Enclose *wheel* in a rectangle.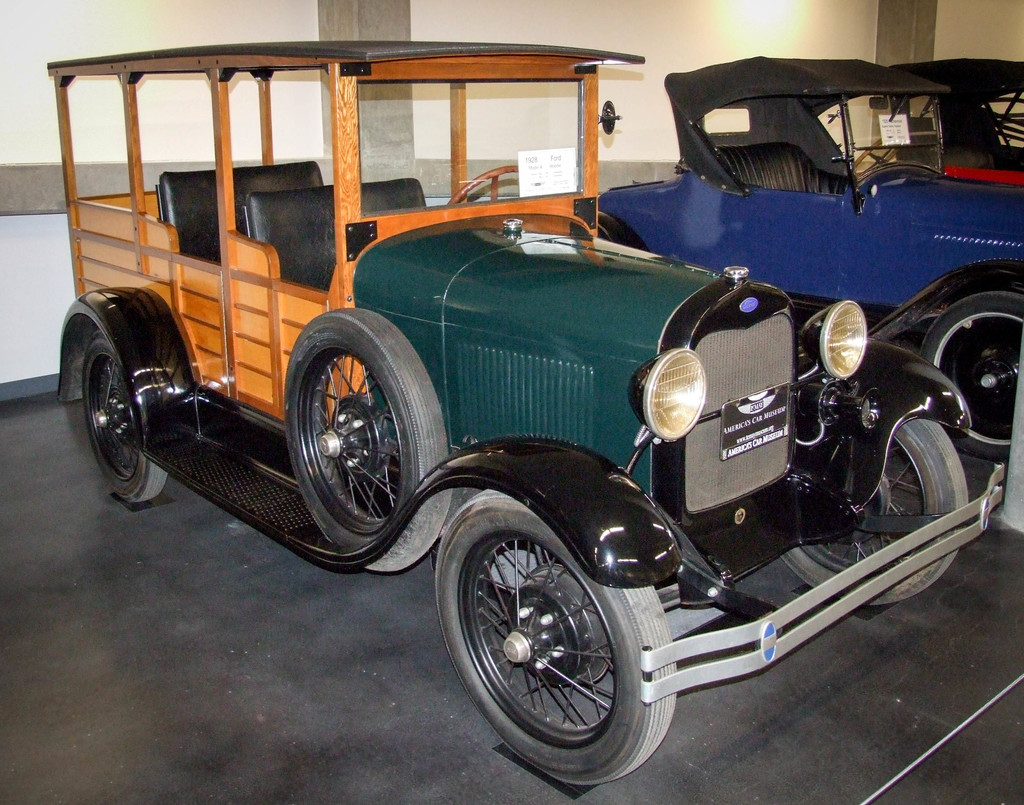
(left=444, top=165, right=526, bottom=204).
